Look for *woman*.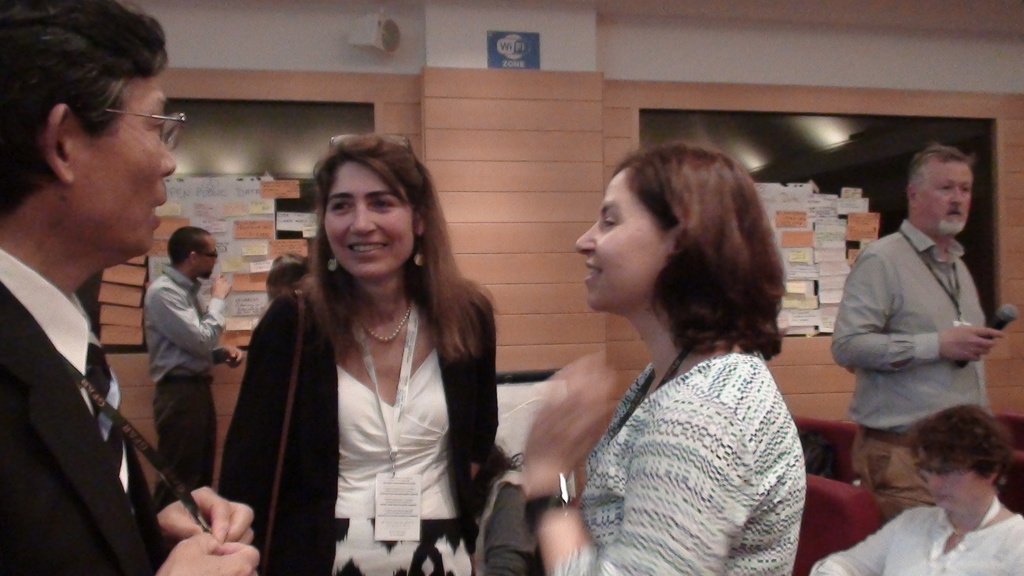
Found: (210, 135, 518, 575).
